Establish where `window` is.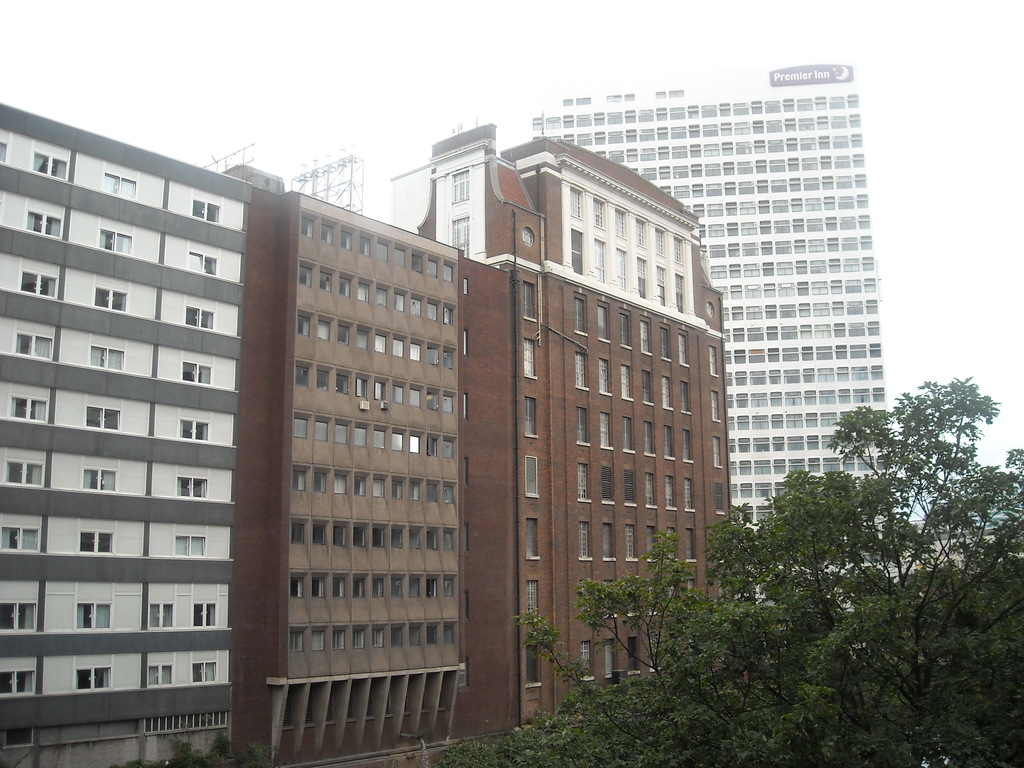
Established at 526 580 541 621.
